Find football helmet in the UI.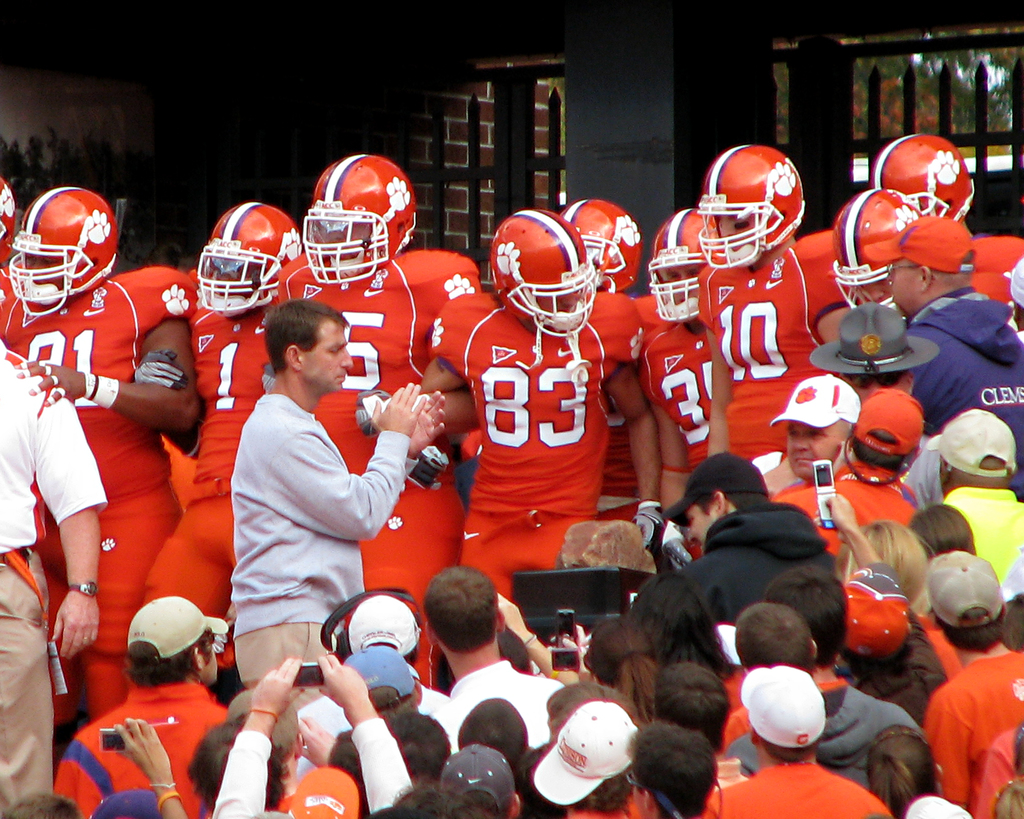
UI element at crop(552, 195, 641, 301).
